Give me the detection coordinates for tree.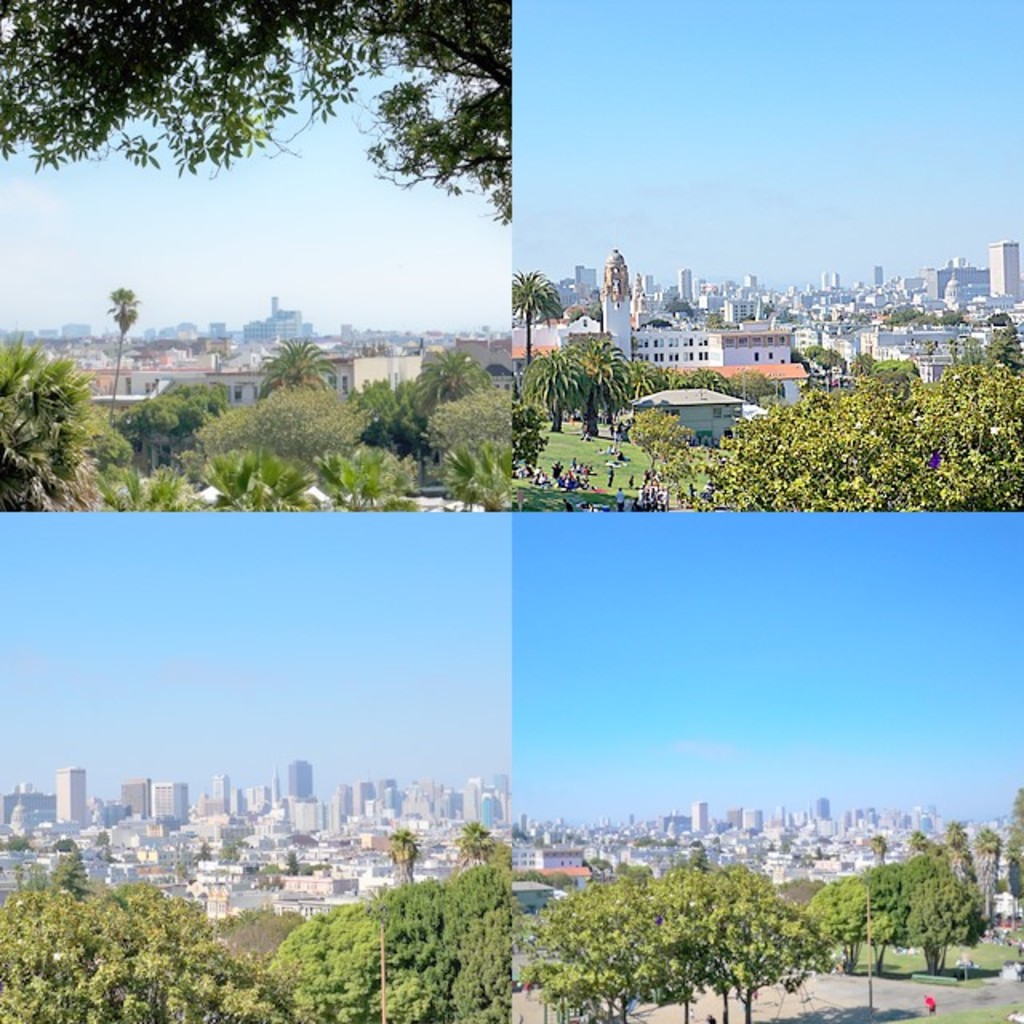
106/285/138/413.
